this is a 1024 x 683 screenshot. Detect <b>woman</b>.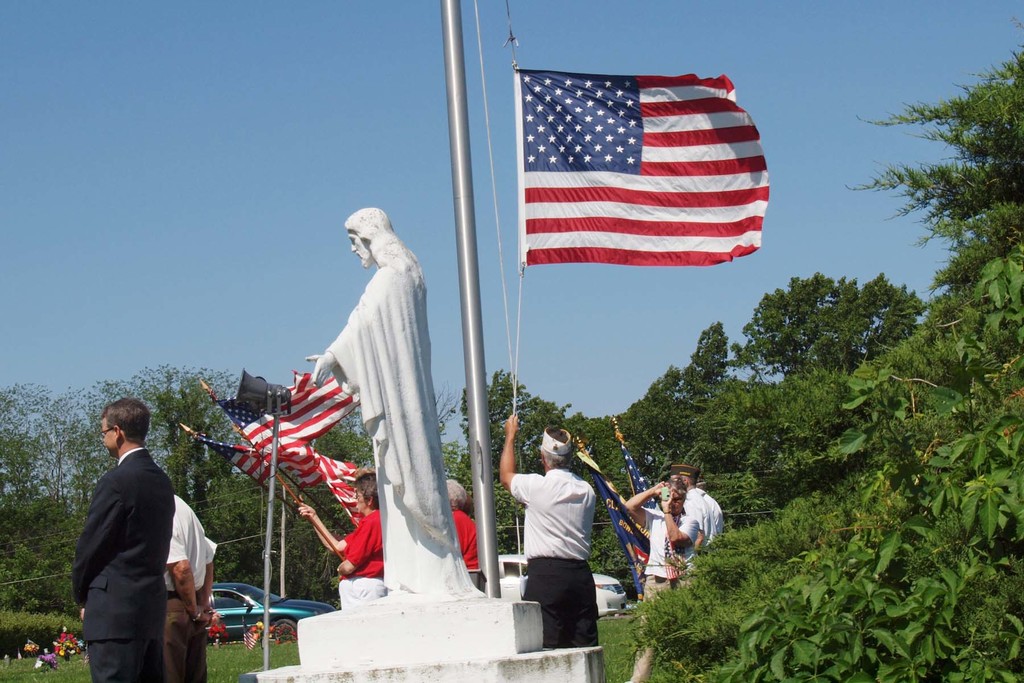
618,472,703,682.
